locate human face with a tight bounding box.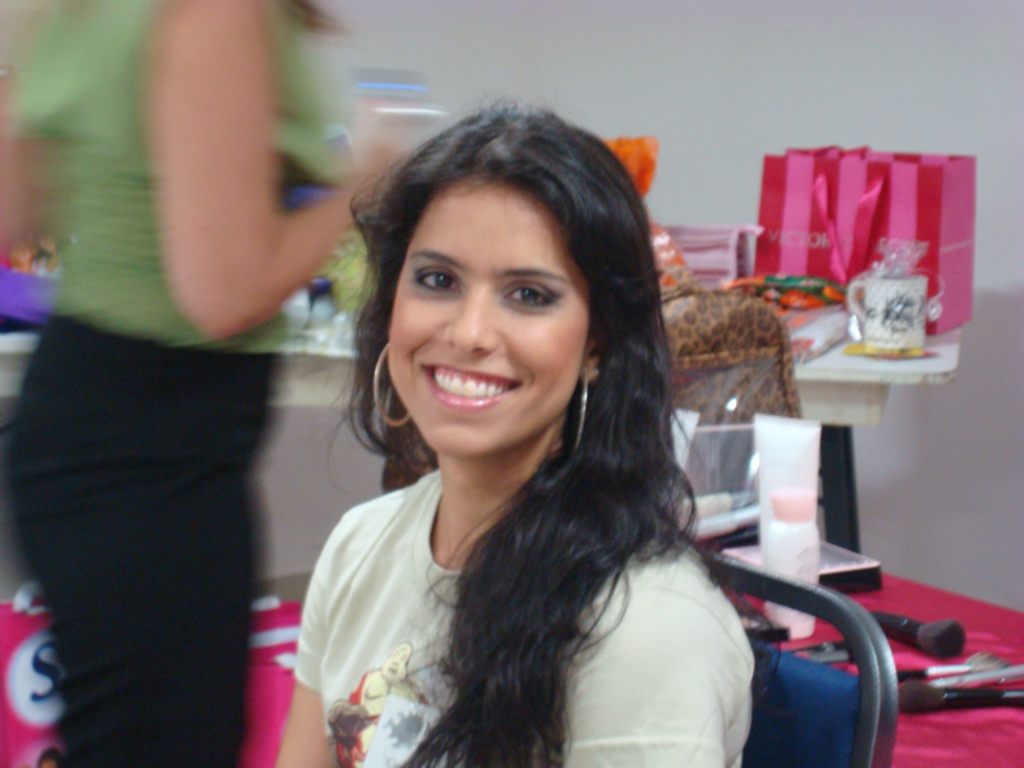
box=[381, 192, 608, 463].
